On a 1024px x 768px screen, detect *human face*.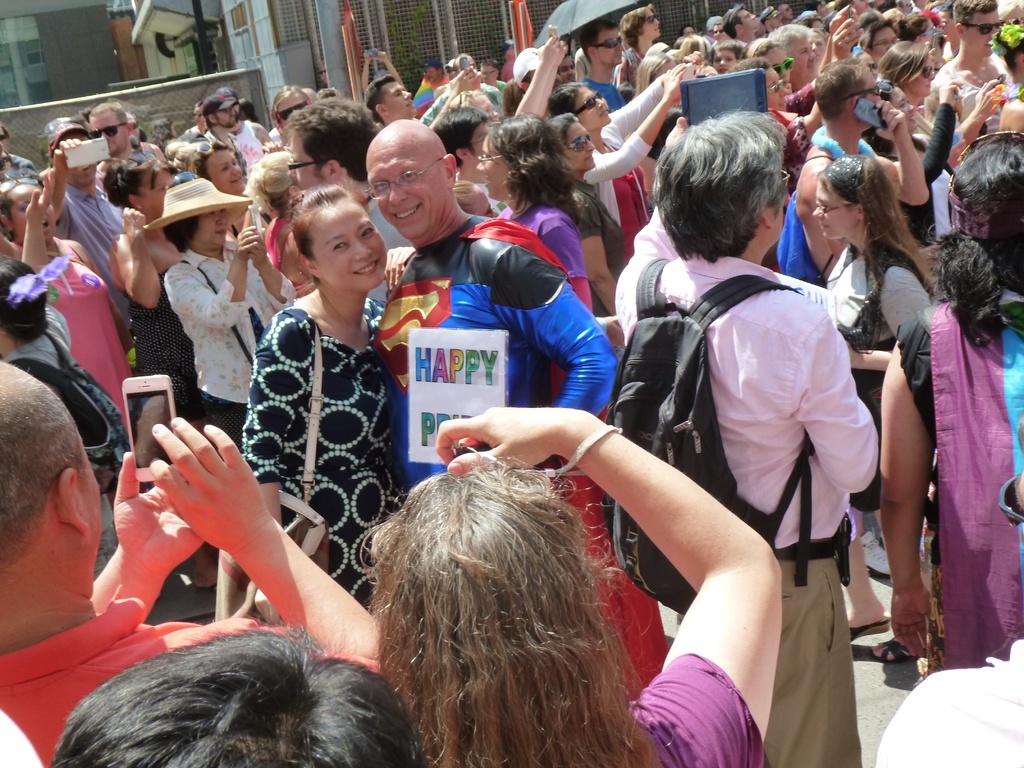
<bbox>769, 48, 790, 83</bbox>.
